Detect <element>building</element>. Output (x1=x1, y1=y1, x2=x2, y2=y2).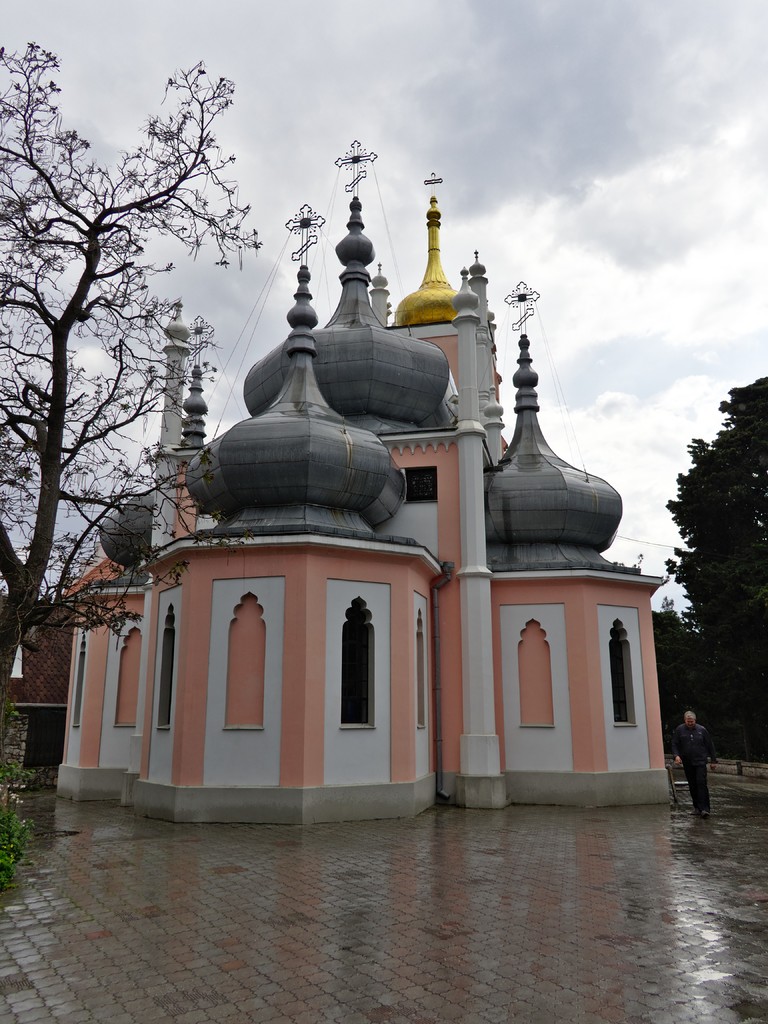
(x1=59, y1=197, x2=669, y2=832).
